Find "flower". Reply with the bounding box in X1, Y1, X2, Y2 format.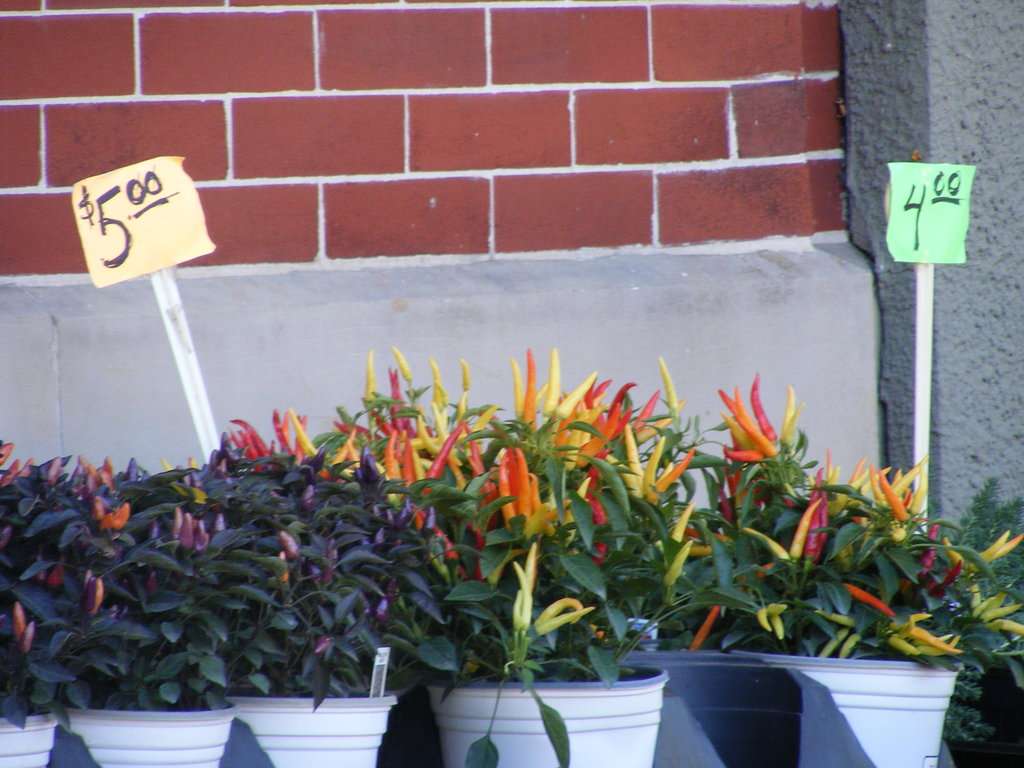
719, 384, 813, 477.
